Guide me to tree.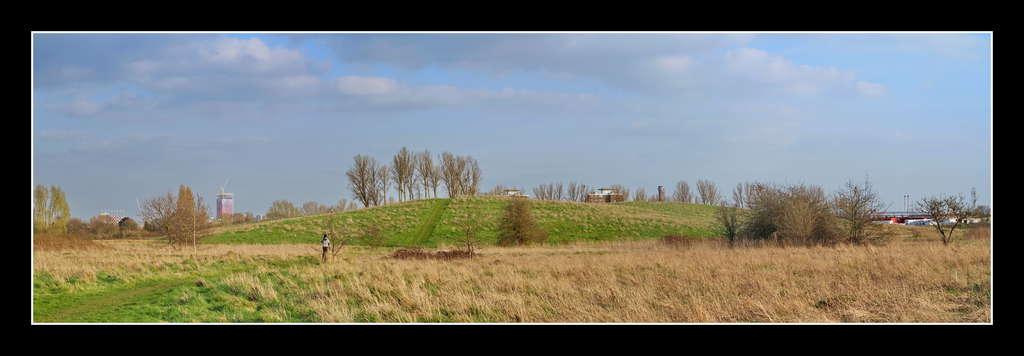
Guidance: <box>120,213,147,234</box>.
